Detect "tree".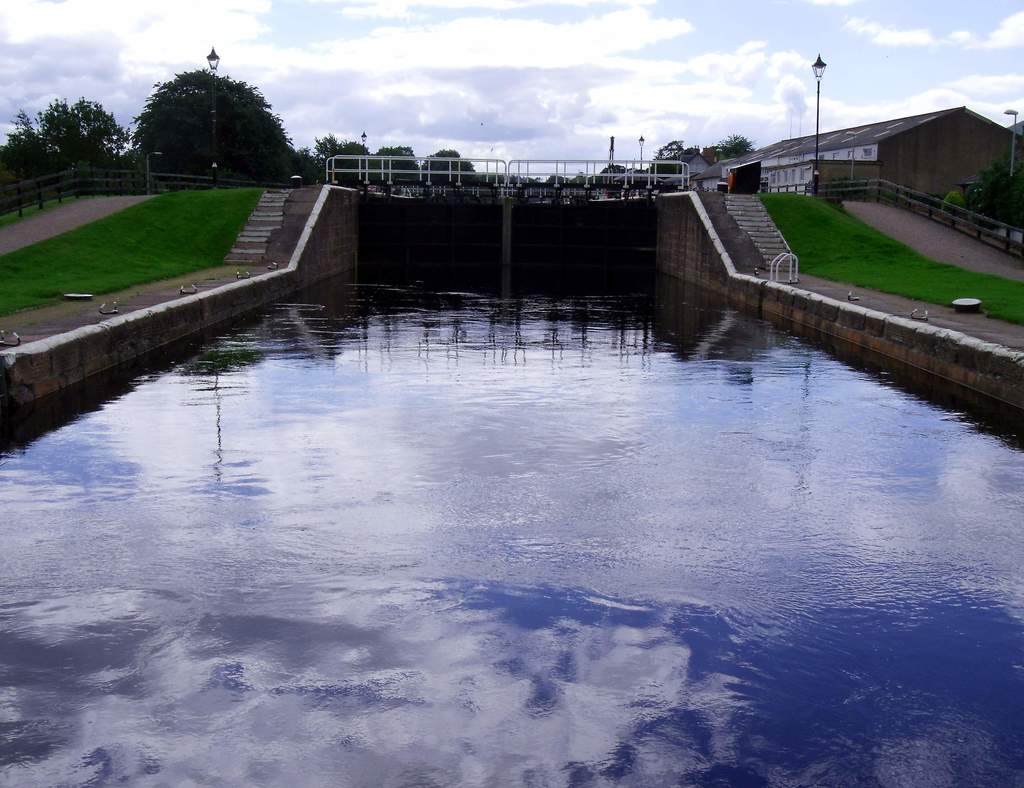
Detected at box=[310, 128, 375, 180].
